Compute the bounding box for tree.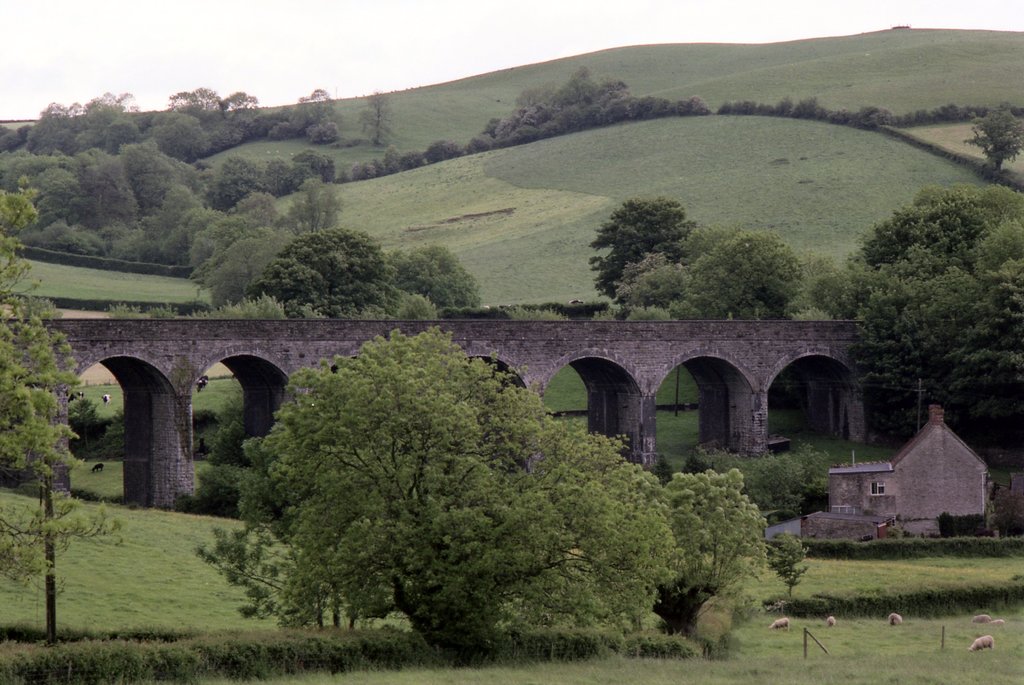
(682, 225, 806, 320).
